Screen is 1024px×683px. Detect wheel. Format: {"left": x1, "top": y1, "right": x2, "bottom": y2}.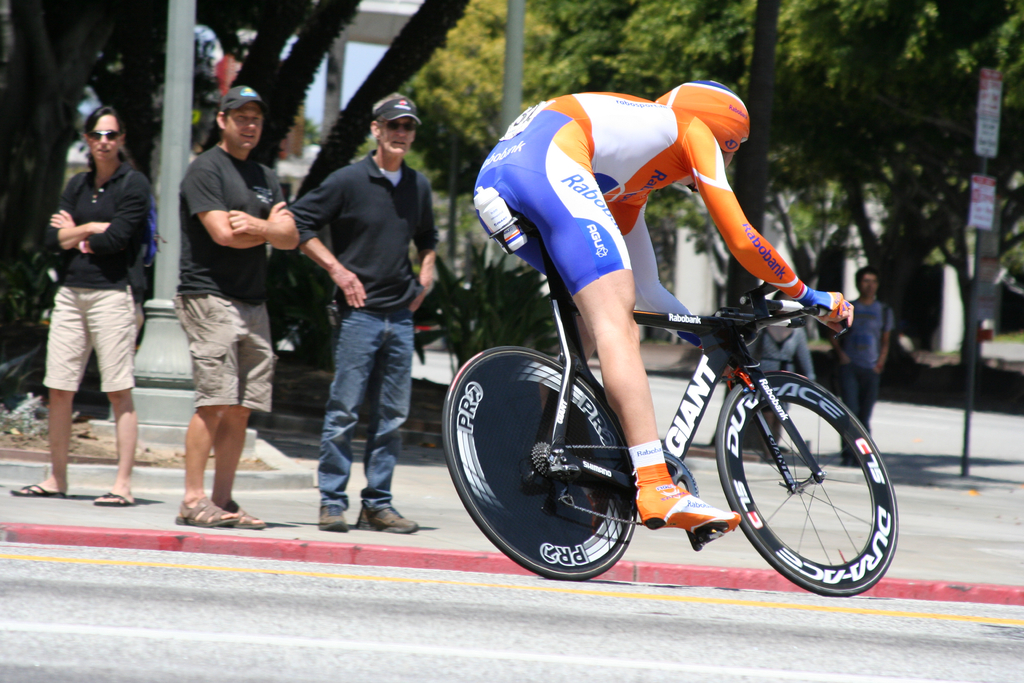
{"left": 468, "top": 354, "right": 652, "bottom": 577}.
